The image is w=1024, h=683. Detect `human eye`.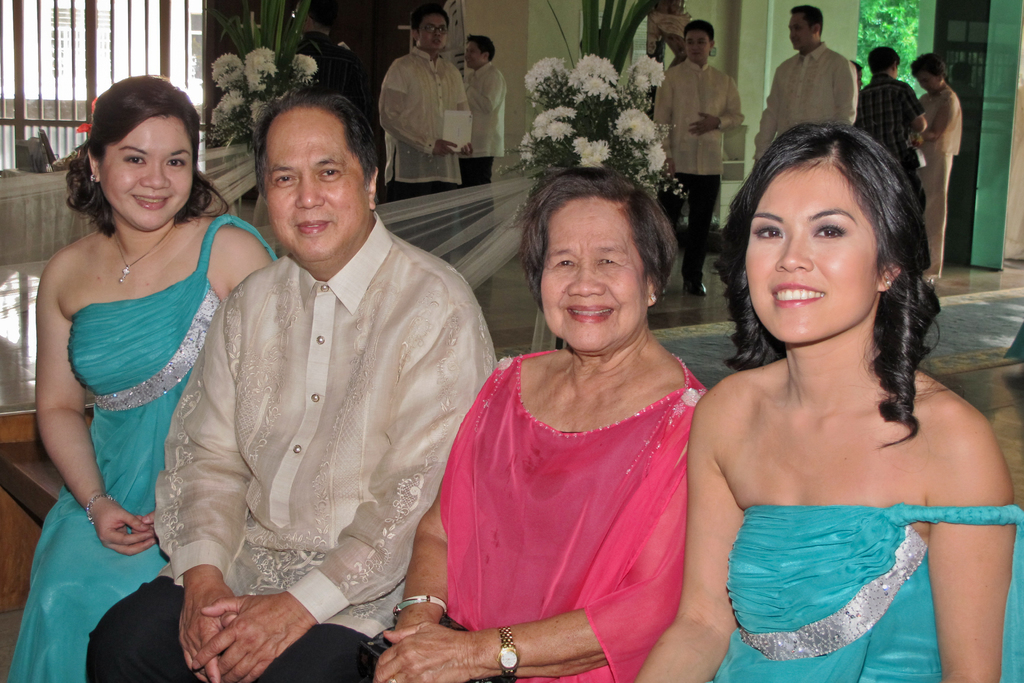
Detection: [426,24,433,33].
